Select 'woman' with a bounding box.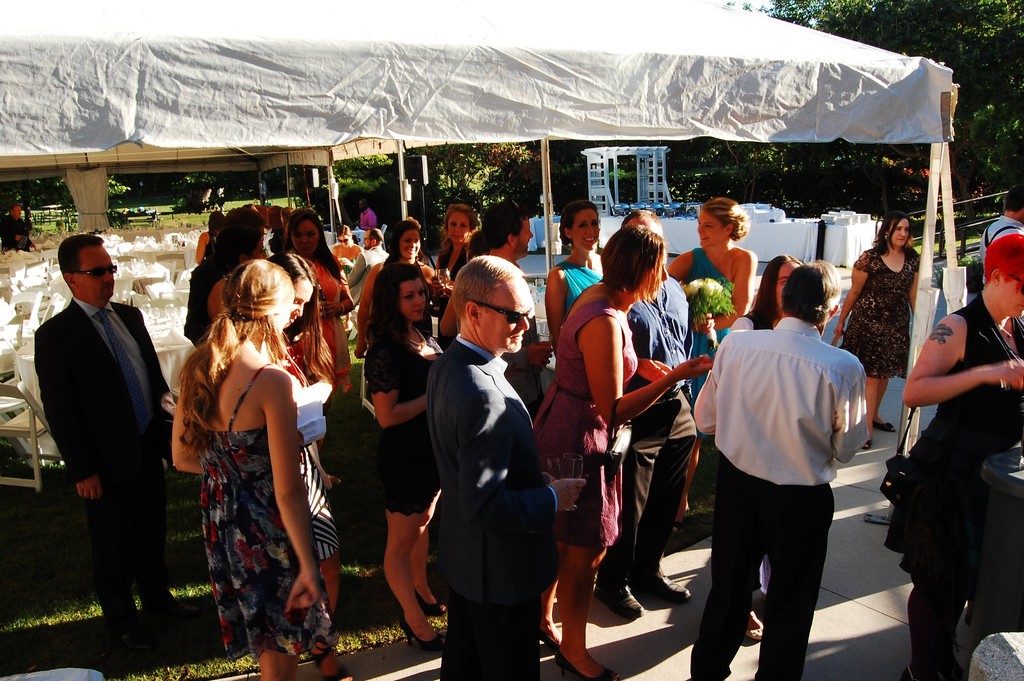
(284, 210, 356, 487).
